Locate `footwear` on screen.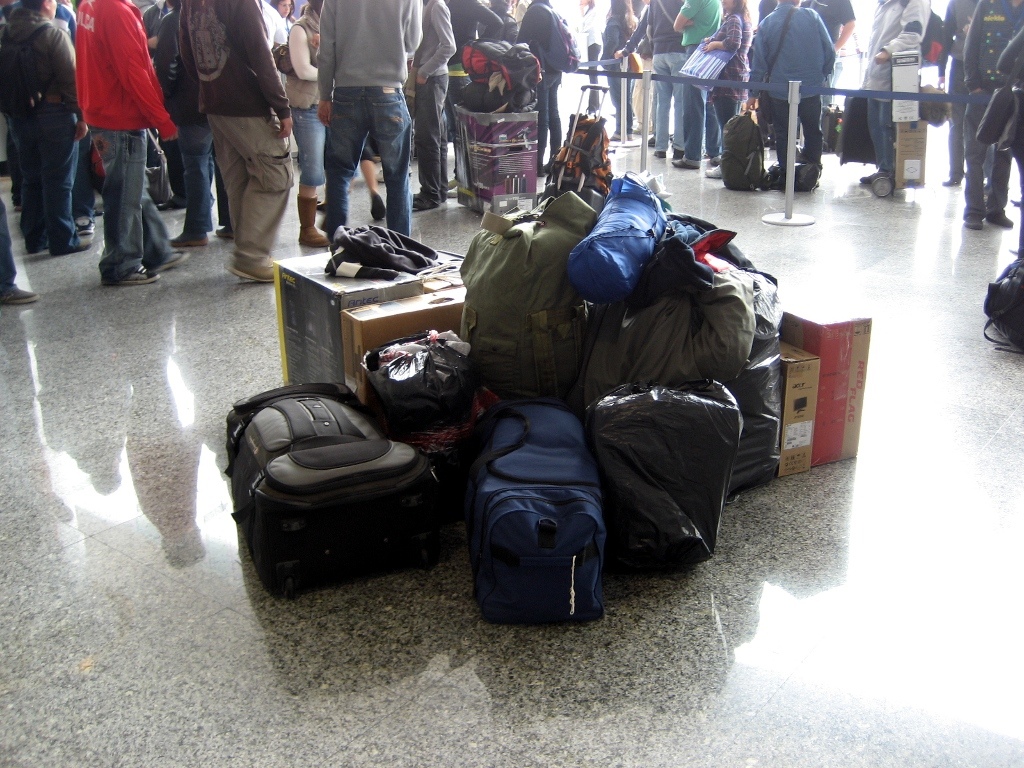
On screen at <box>672,158,699,171</box>.
